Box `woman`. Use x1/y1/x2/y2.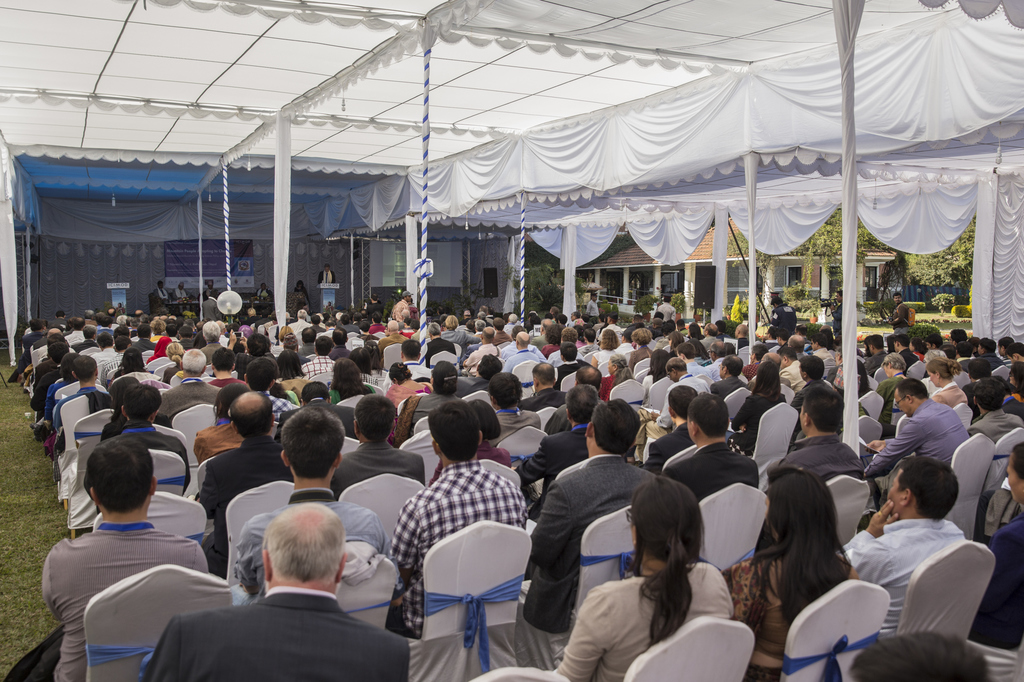
591/329/618/369.
